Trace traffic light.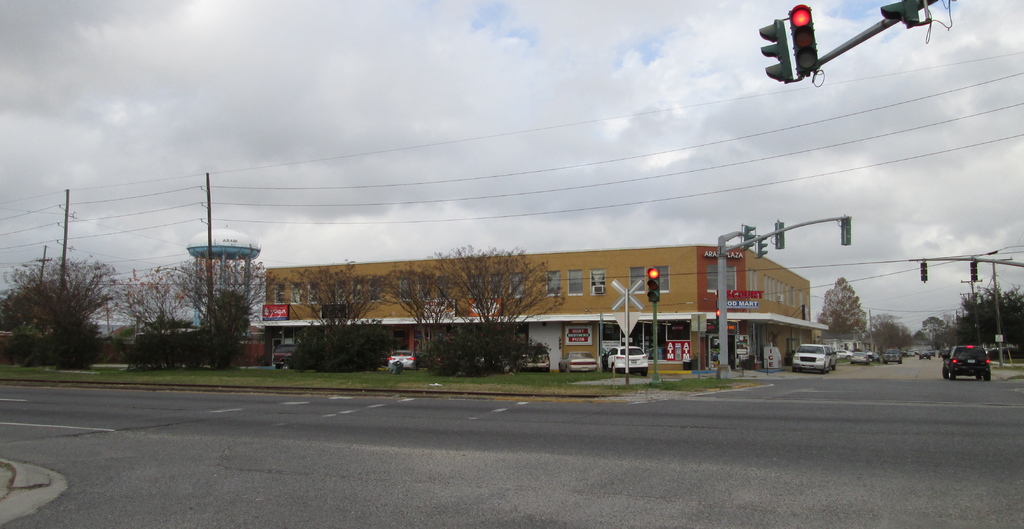
Traced to [646,267,662,303].
